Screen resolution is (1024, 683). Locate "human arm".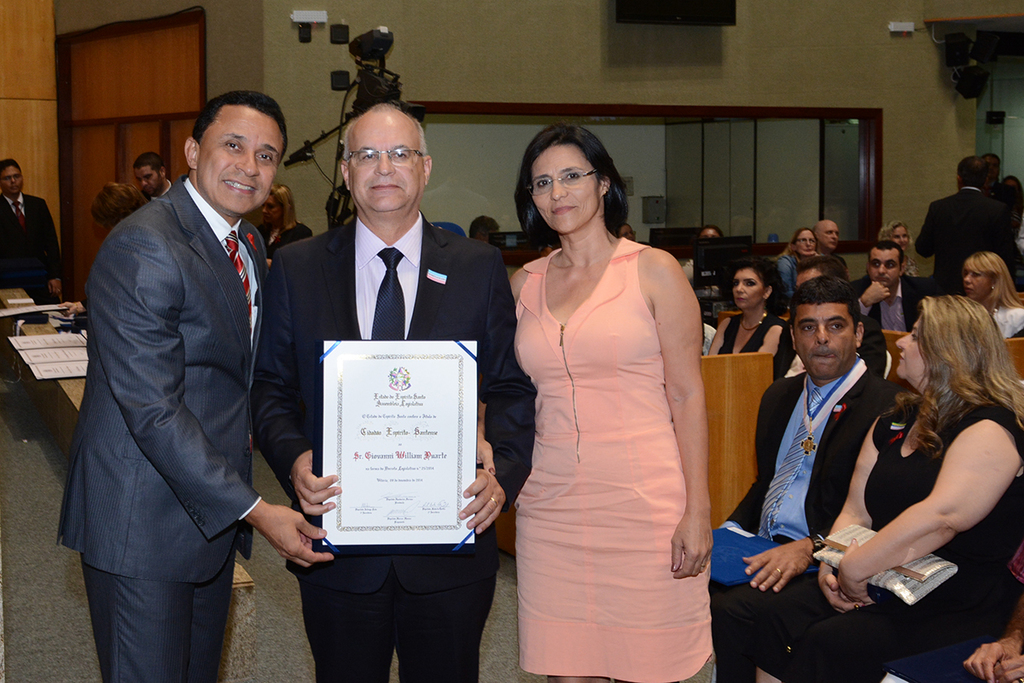
(707, 312, 738, 356).
